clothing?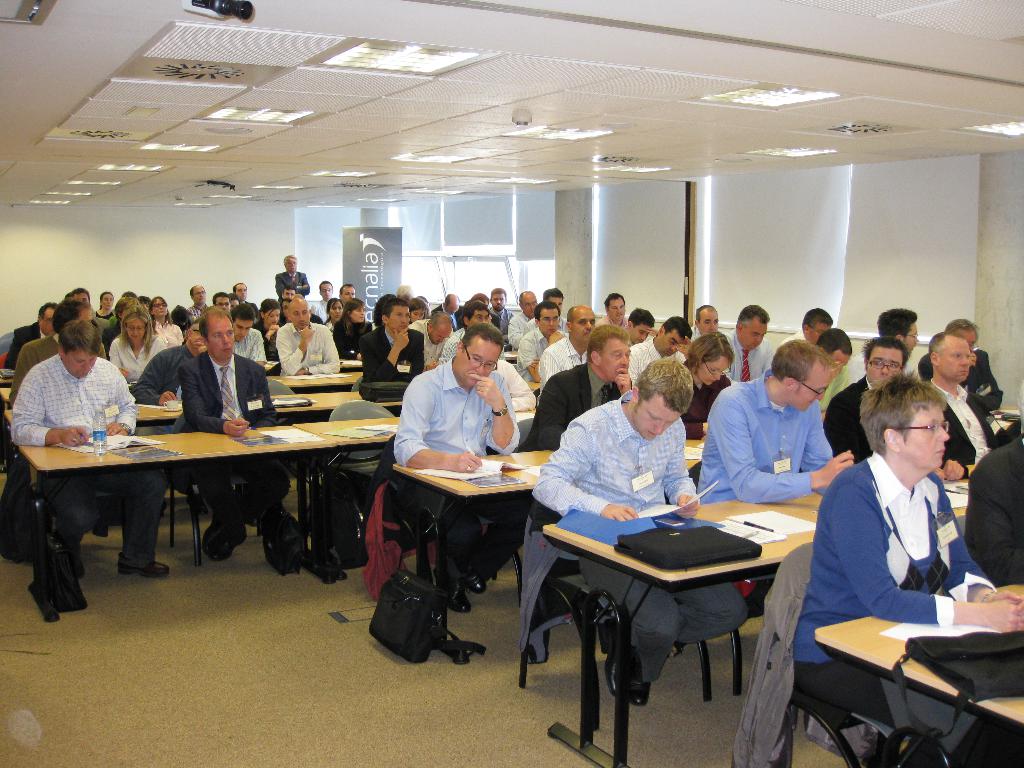
pyautogui.locateOnScreen(0, 321, 51, 371)
